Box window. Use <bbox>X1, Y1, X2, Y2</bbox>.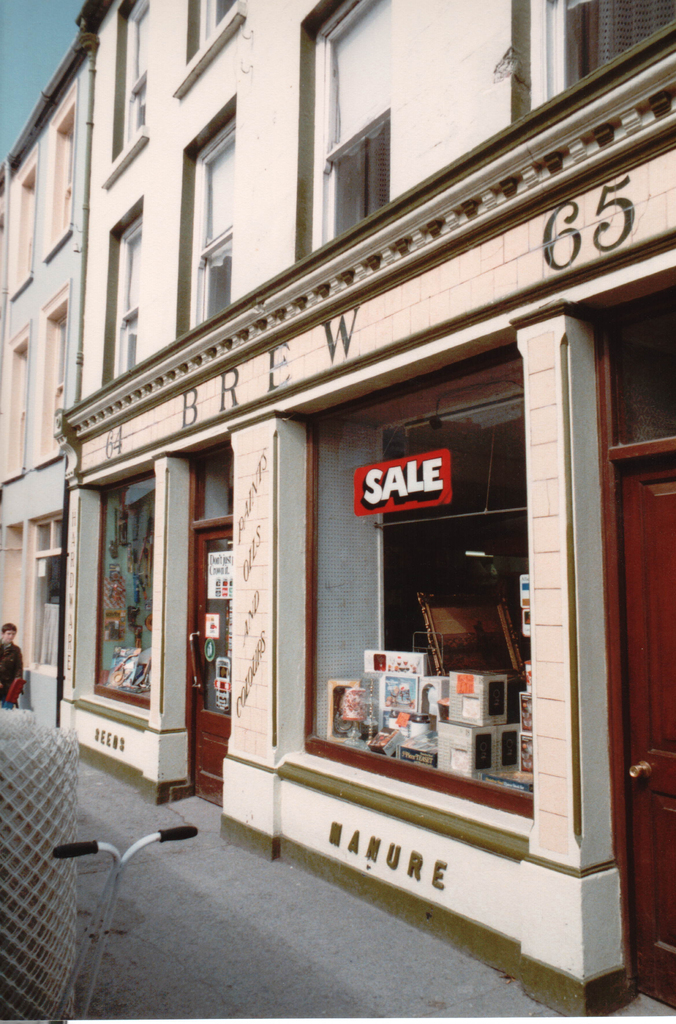
<bbox>297, 35, 419, 205</bbox>.
